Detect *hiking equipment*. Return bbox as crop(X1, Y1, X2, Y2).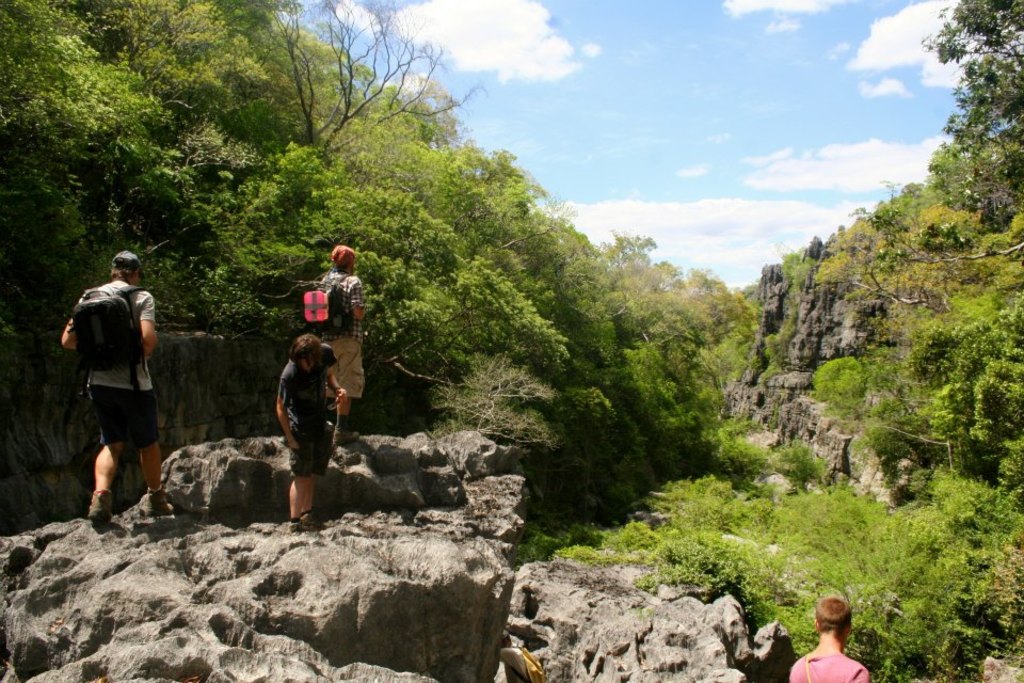
crop(61, 283, 149, 393).
